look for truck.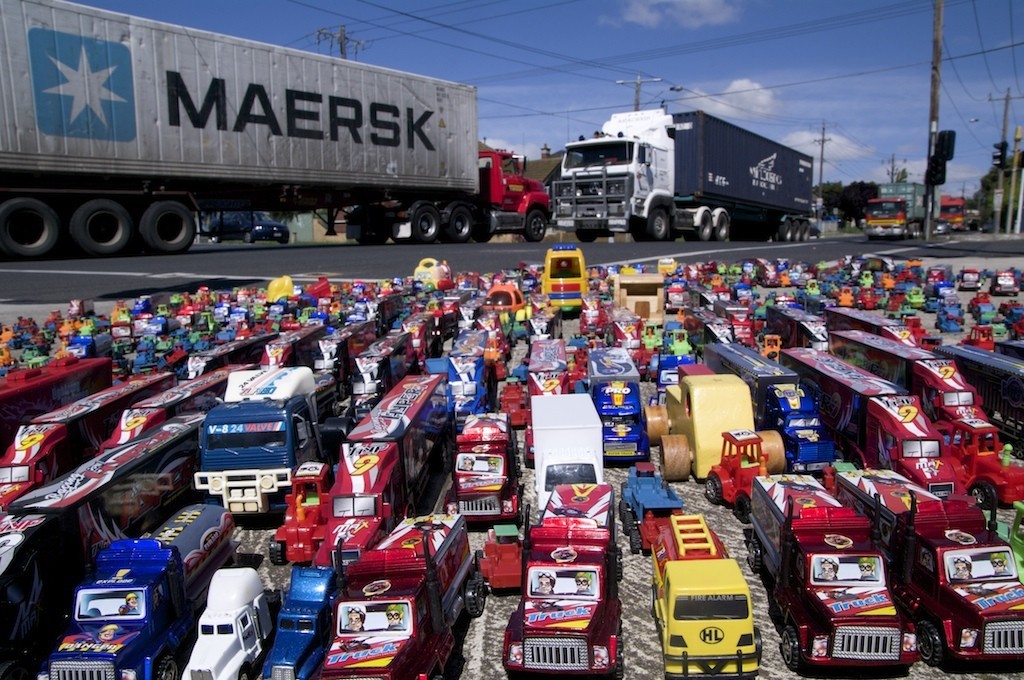
Found: <box>263,321,327,367</box>.
